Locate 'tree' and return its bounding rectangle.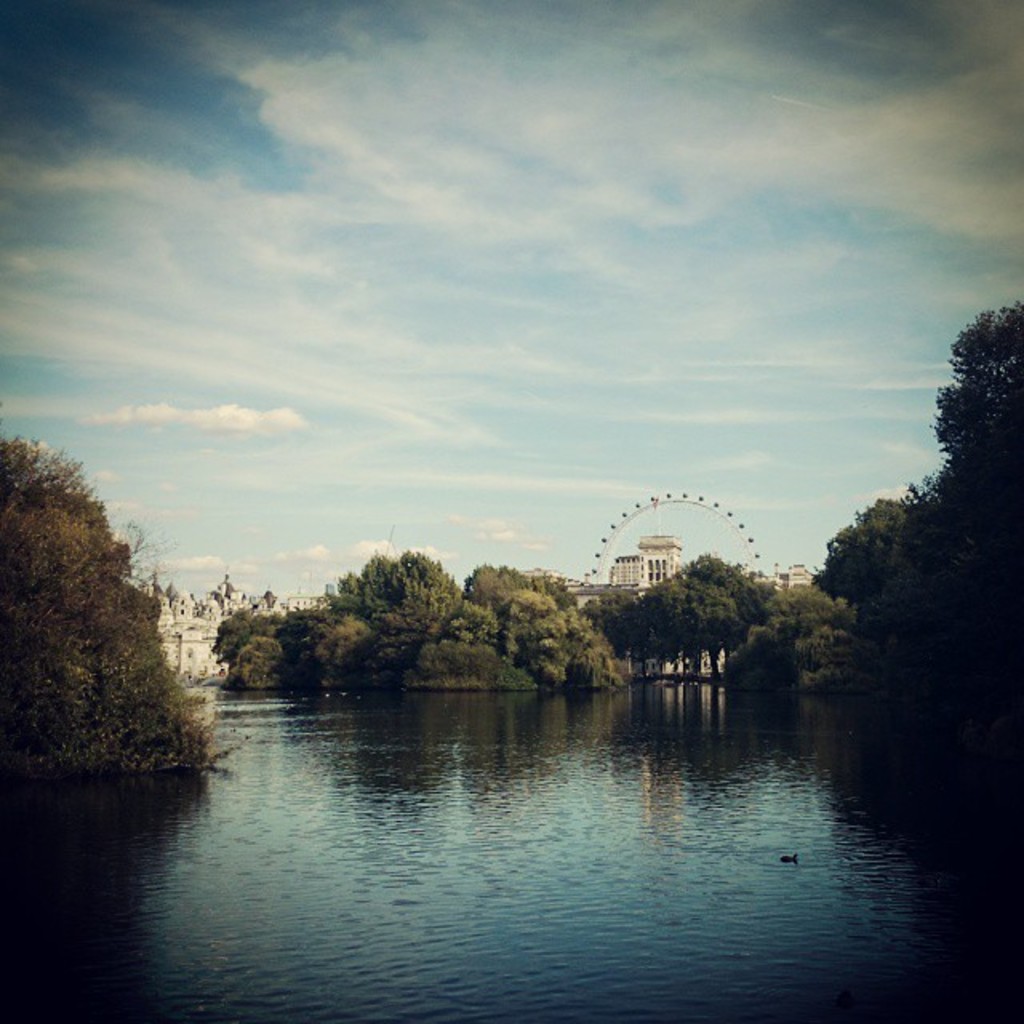
[685,581,742,675].
